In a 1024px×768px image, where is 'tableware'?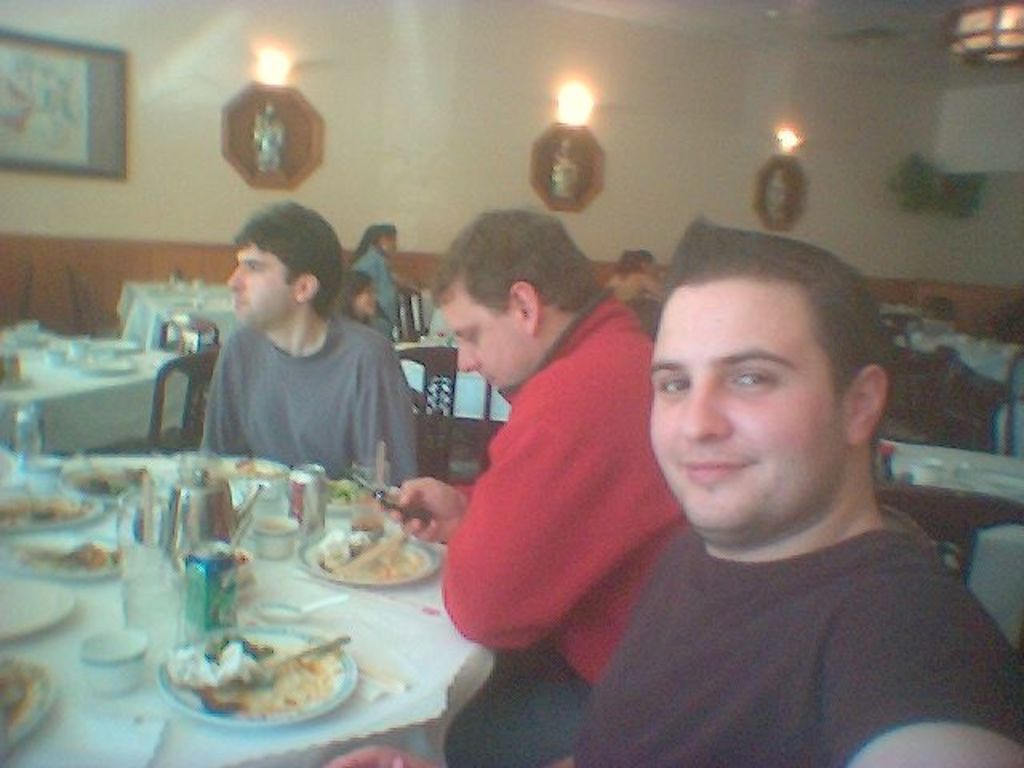
locate(66, 347, 144, 379).
